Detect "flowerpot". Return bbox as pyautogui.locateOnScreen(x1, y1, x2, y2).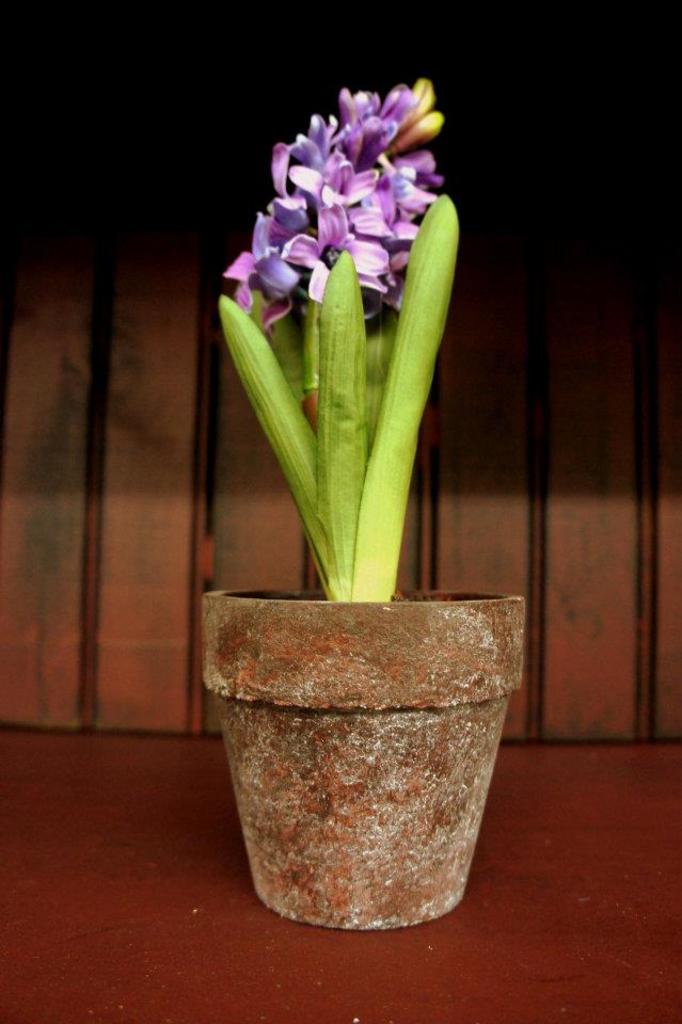
pyautogui.locateOnScreen(205, 581, 526, 935).
